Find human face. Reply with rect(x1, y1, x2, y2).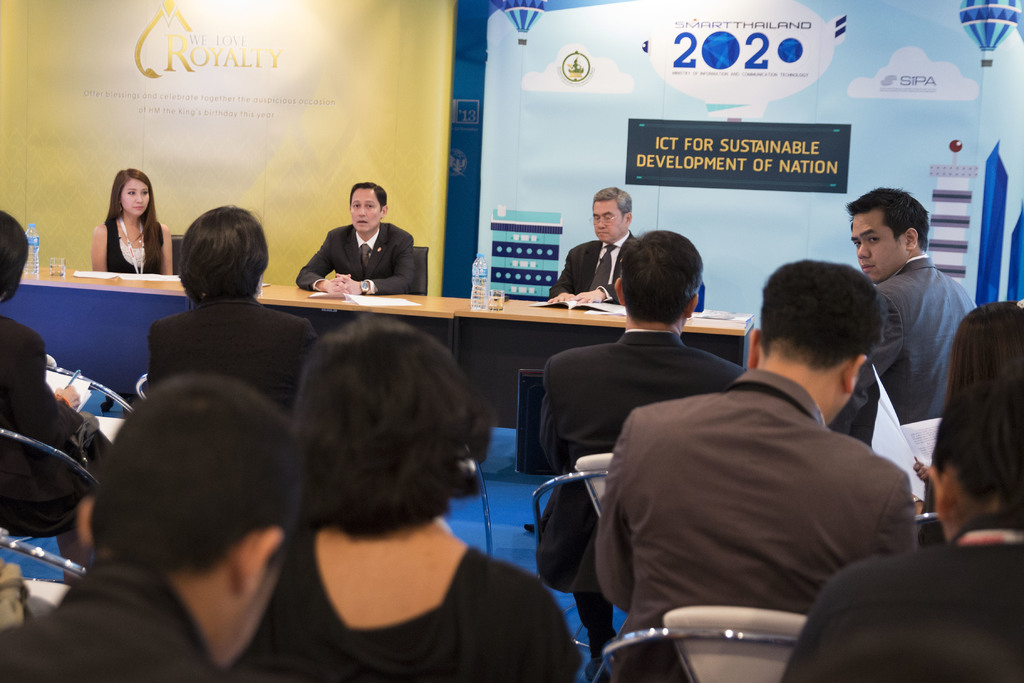
rect(350, 192, 381, 234).
